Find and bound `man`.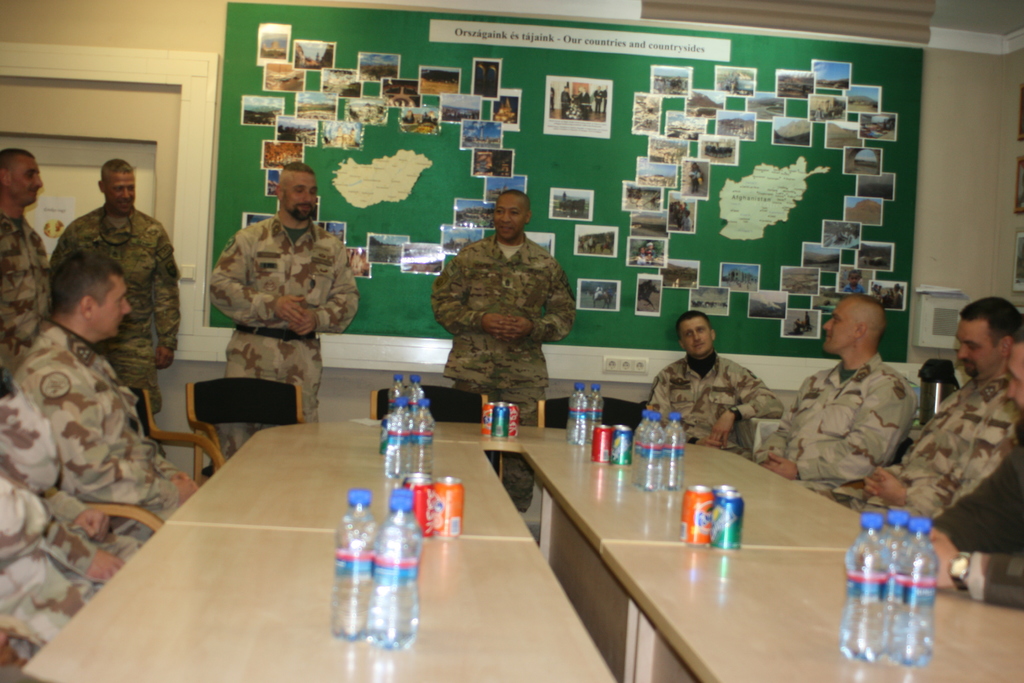
Bound: box(56, 148, 177, 421).
